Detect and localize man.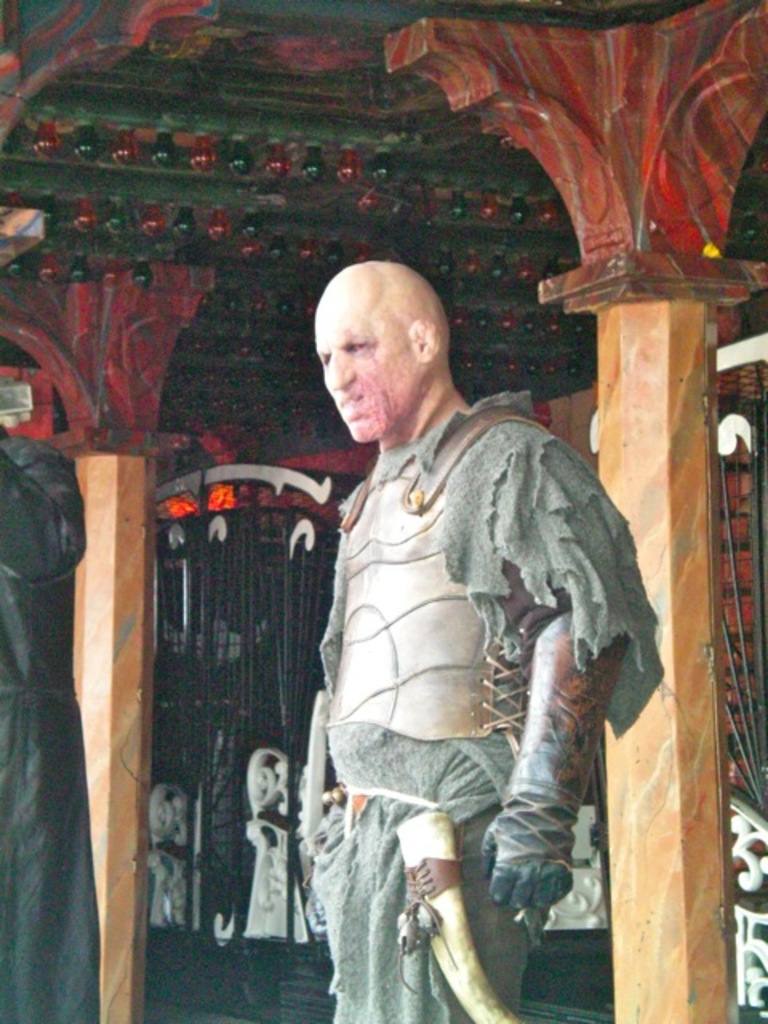
Localized at rect(0, 421, 101, 1022).
